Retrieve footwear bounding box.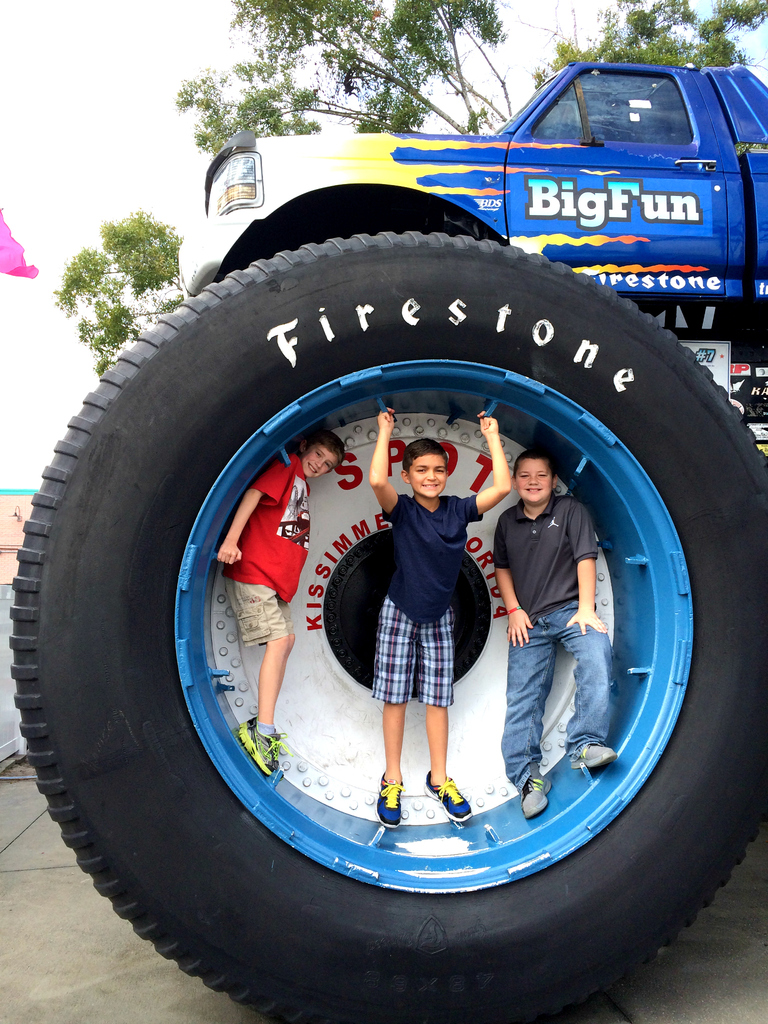
Bounding box: 237 714 284 771.
